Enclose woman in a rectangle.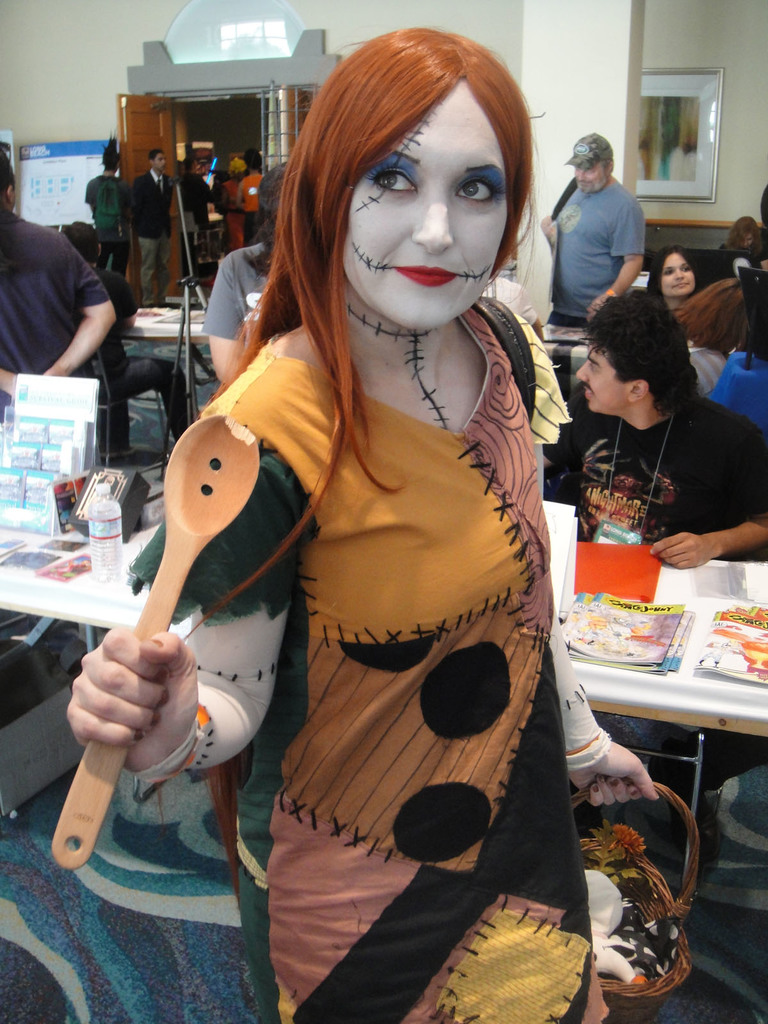
<region>644, 244, 699, 312</region>.
